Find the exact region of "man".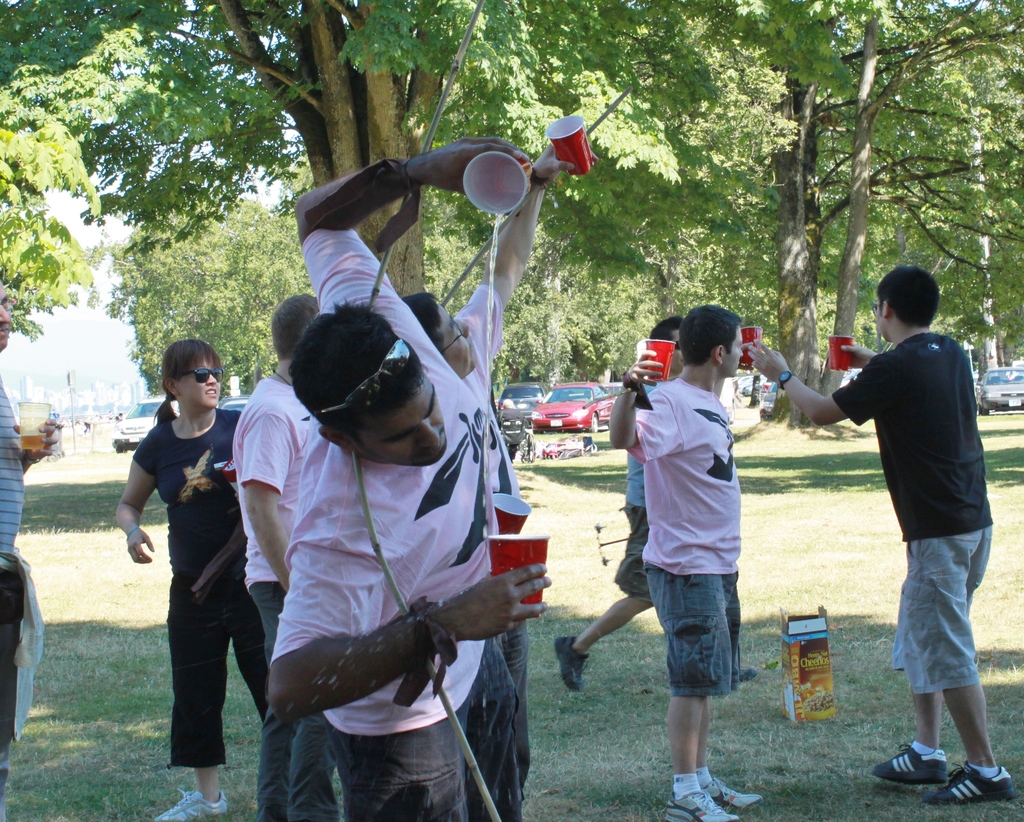
Exact region: (left=266, top=137, right=552, bottom=821).
